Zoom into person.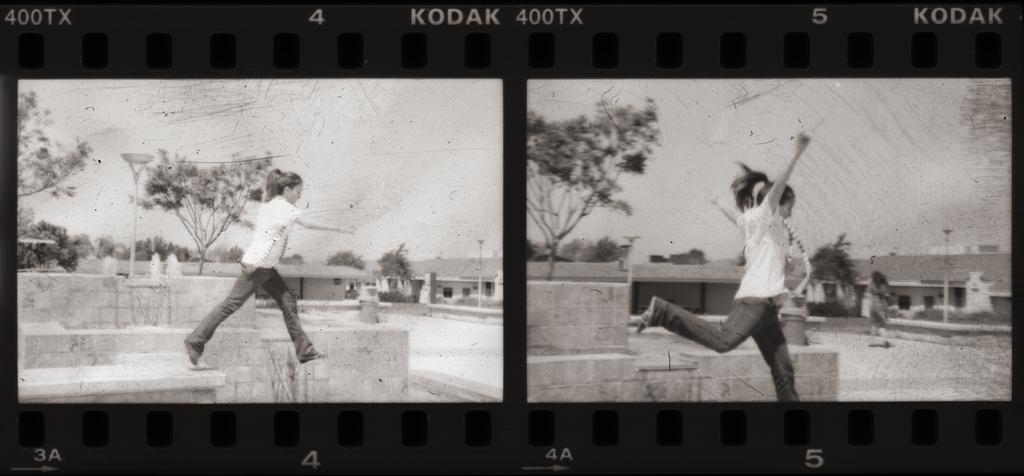
Zoom target: [635, 124, 815, 413].
